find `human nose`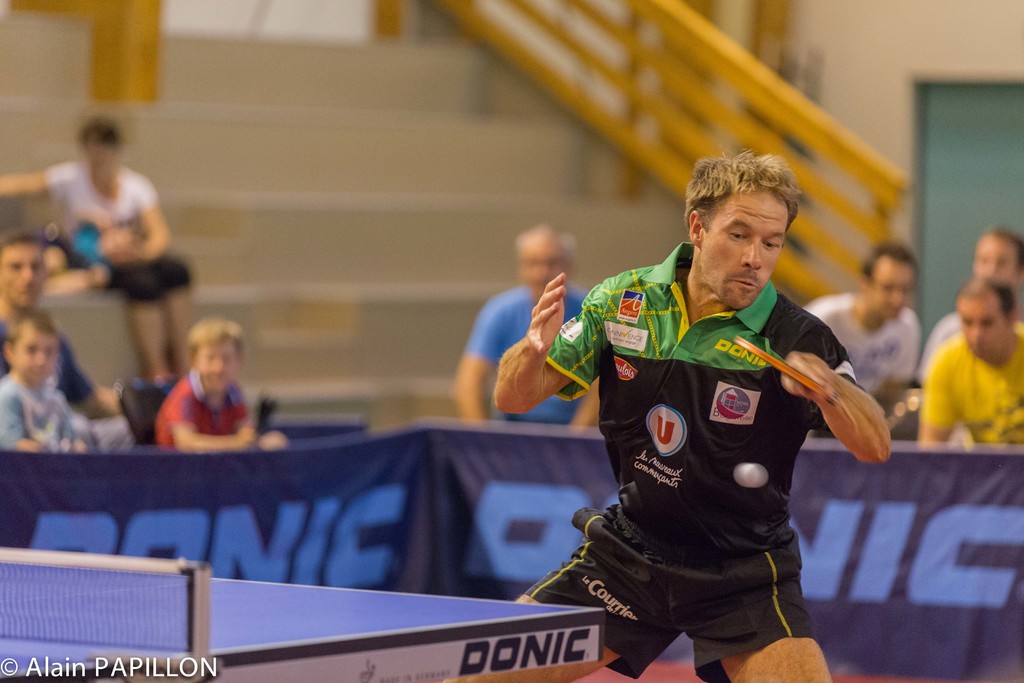
(left=739, top=241, right=764, bottom=270)
